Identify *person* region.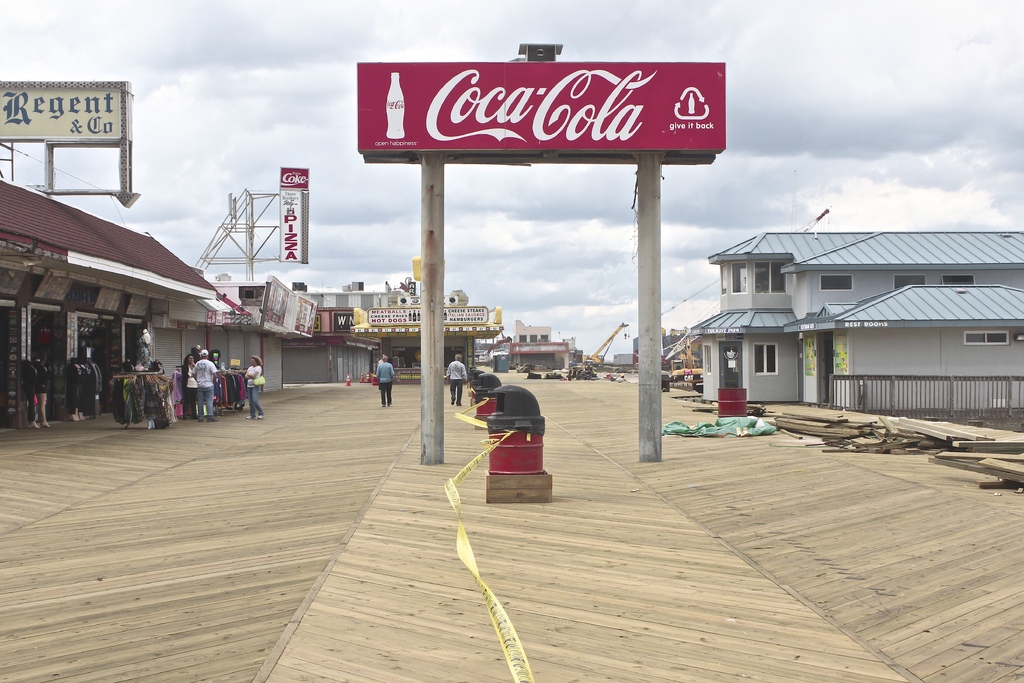
Region: Rect(185, 350, 195, 416).
